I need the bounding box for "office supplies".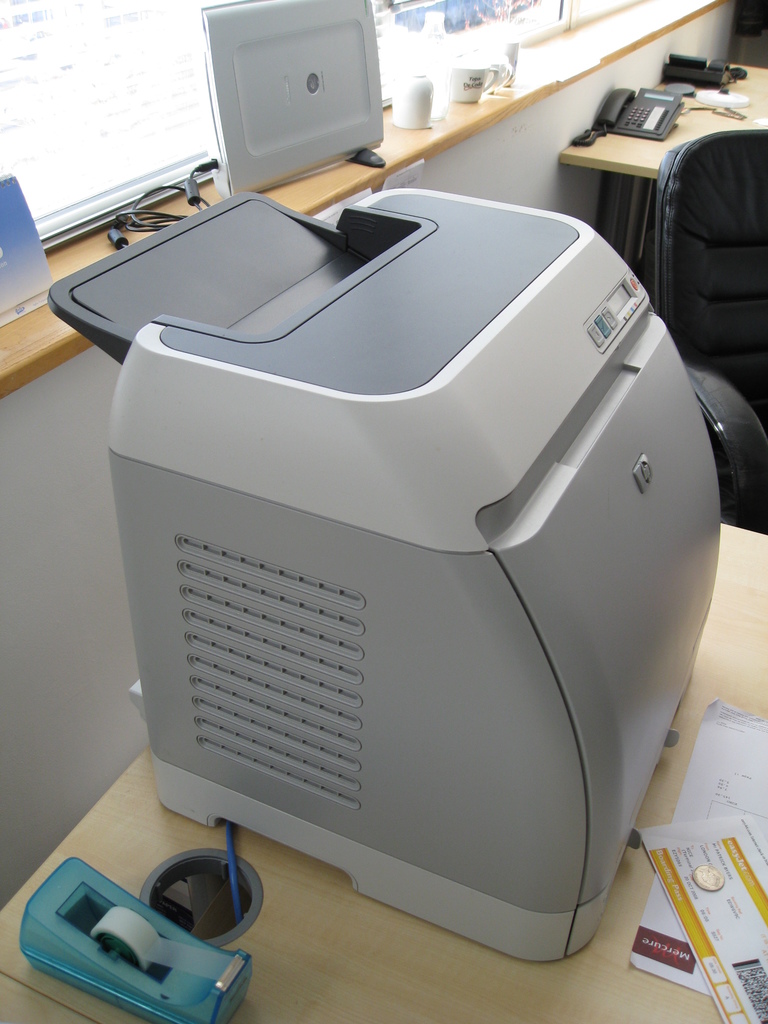
Here it is: crop(639, 813, 767, 1023).
